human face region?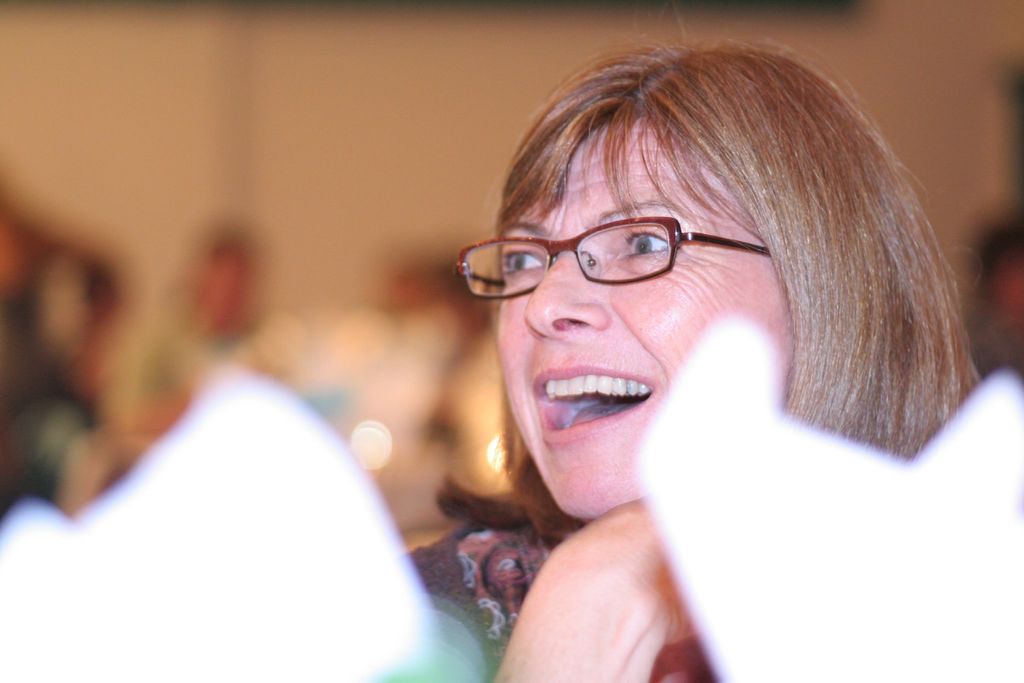
select_region(446, 119, 794, 521)
